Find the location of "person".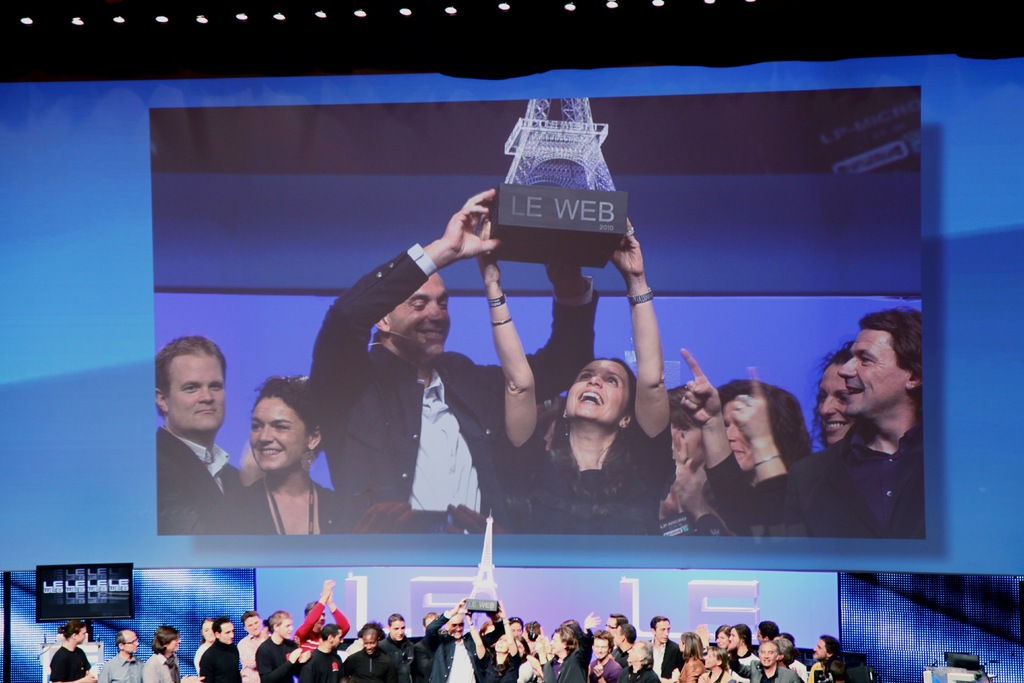
Location: (left=769, top=306, right=932, bottom=540).
